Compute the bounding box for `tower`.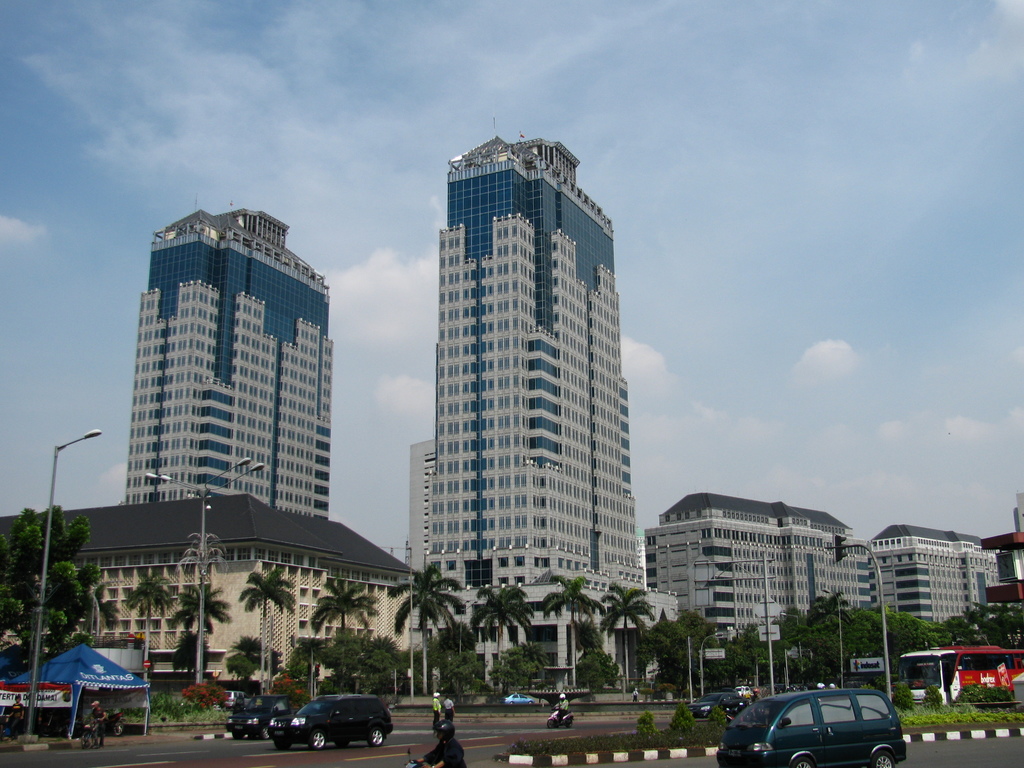
detection(125, 196, 328, 520).
